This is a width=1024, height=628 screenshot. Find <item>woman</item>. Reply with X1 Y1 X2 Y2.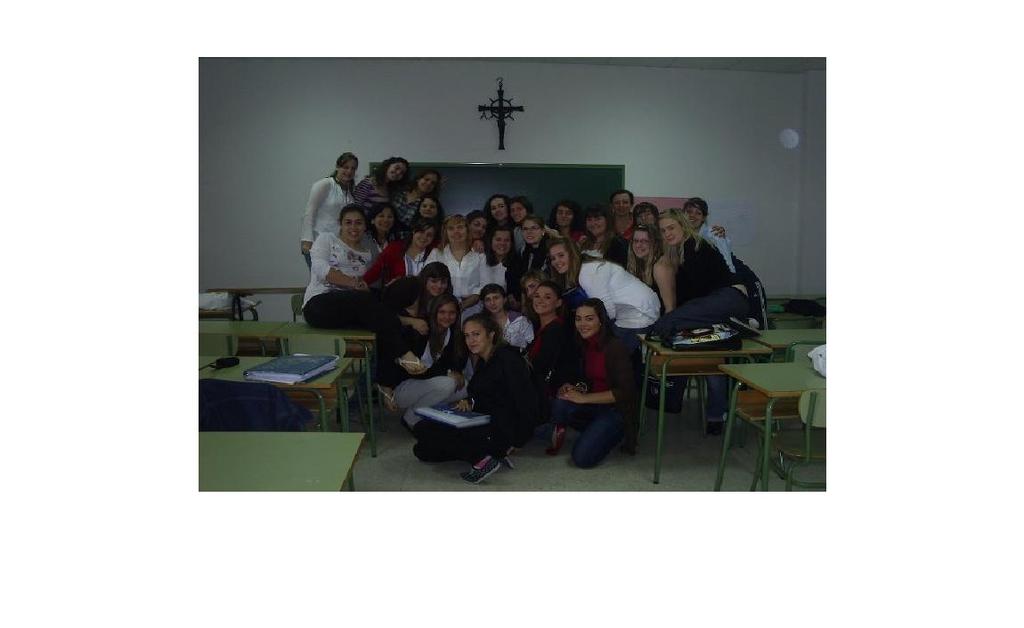
399 165 444 222.
